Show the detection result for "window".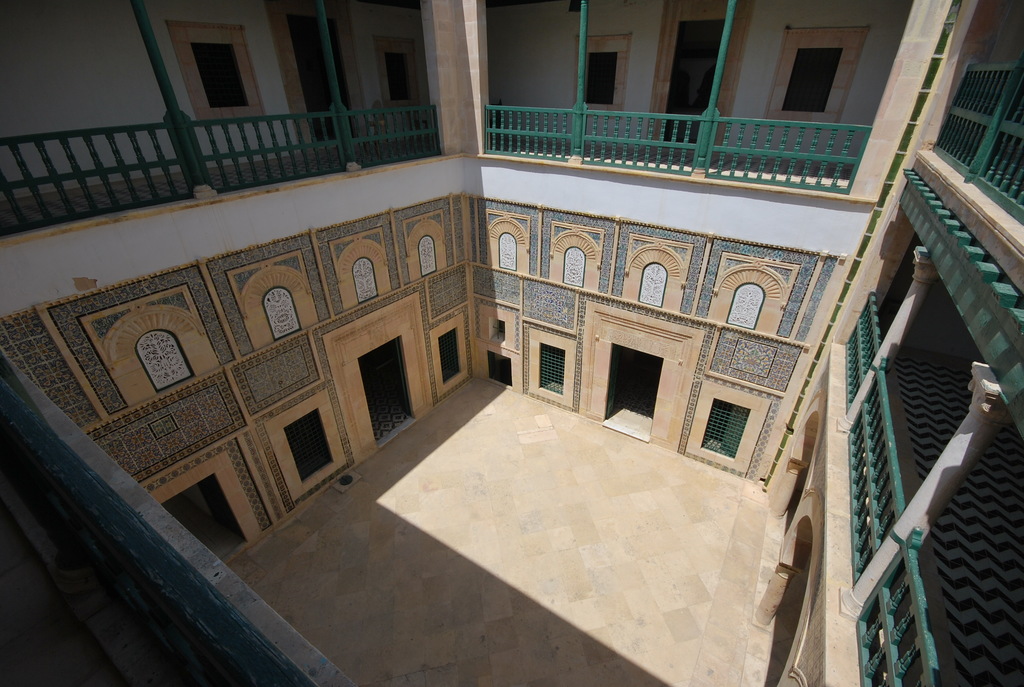
[538, 344, 566, 395].
